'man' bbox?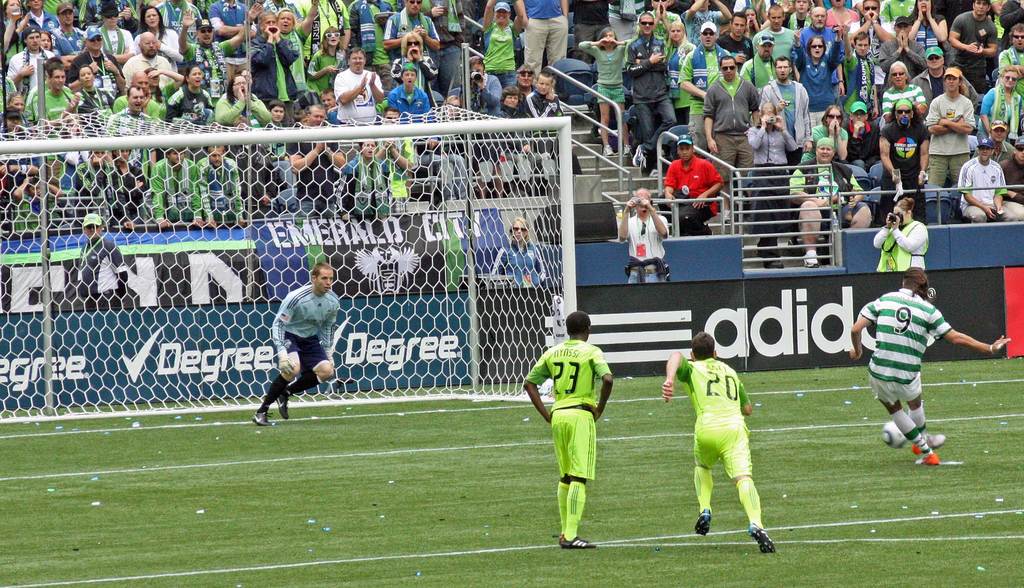
(left=907, top=47, right=979, bottom=121)
